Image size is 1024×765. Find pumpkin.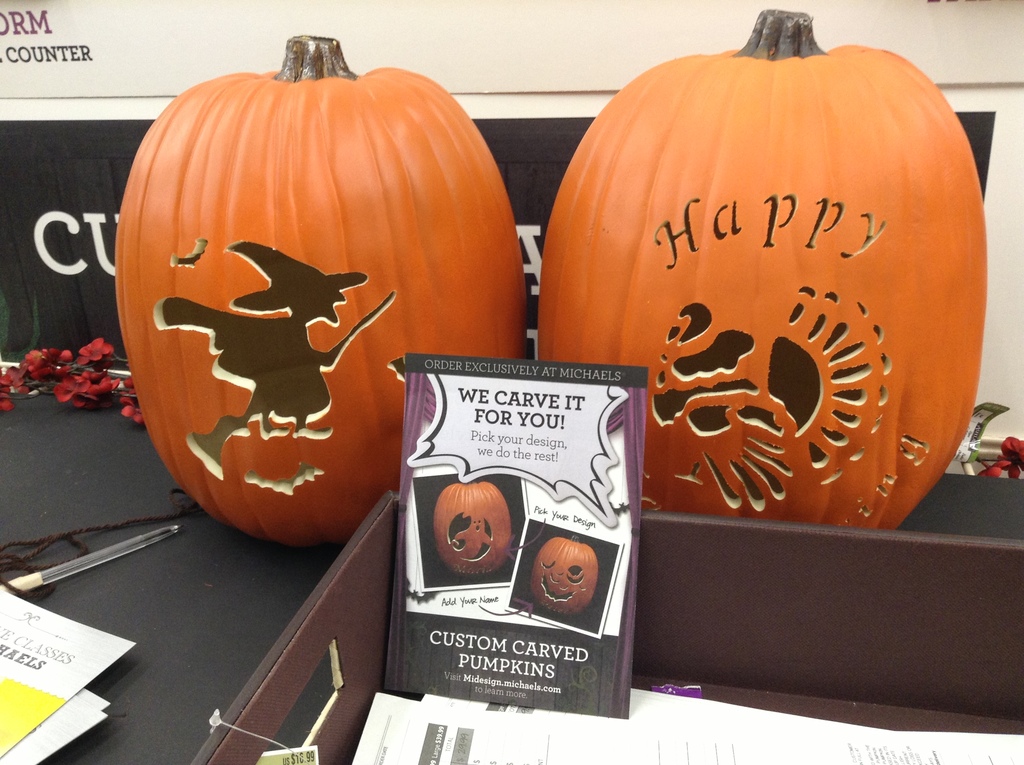
[left=434, top=481, right=511, bottom=576].
